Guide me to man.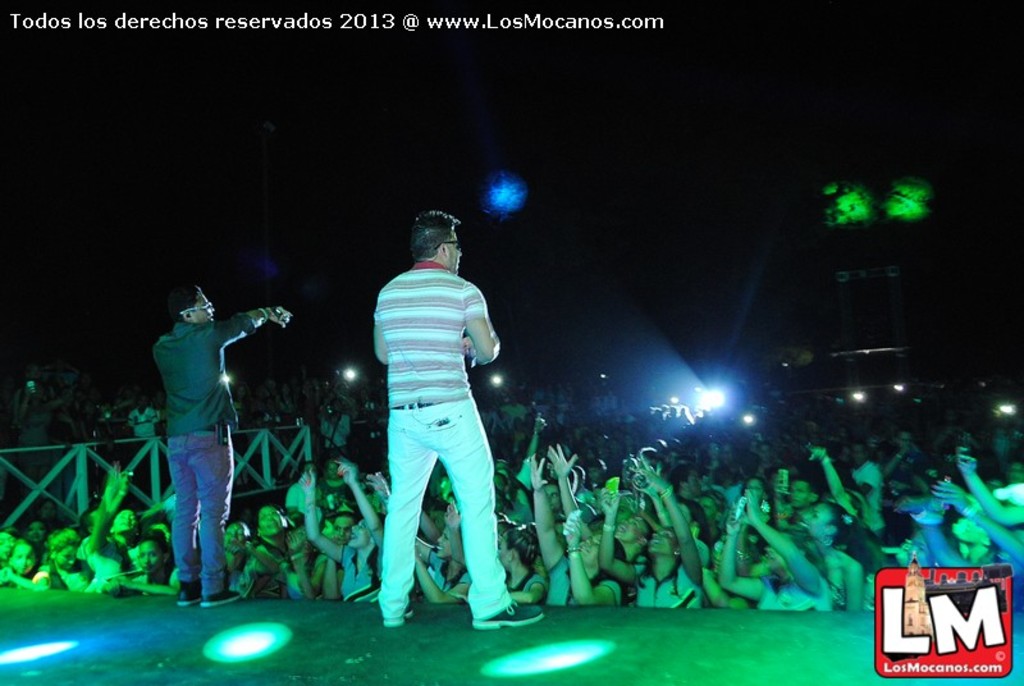
Guidance: box(152, 284, 294, 609).
